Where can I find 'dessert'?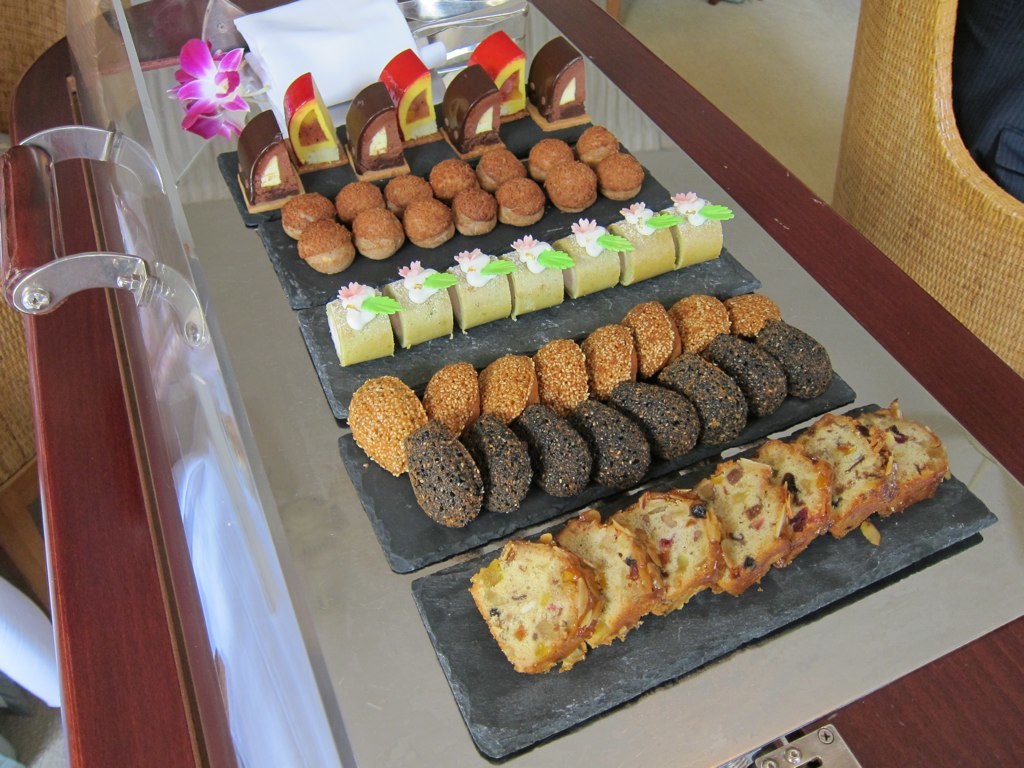
You can find it at pyautogui.locateOnScreen(545, 154, 601, 219).
